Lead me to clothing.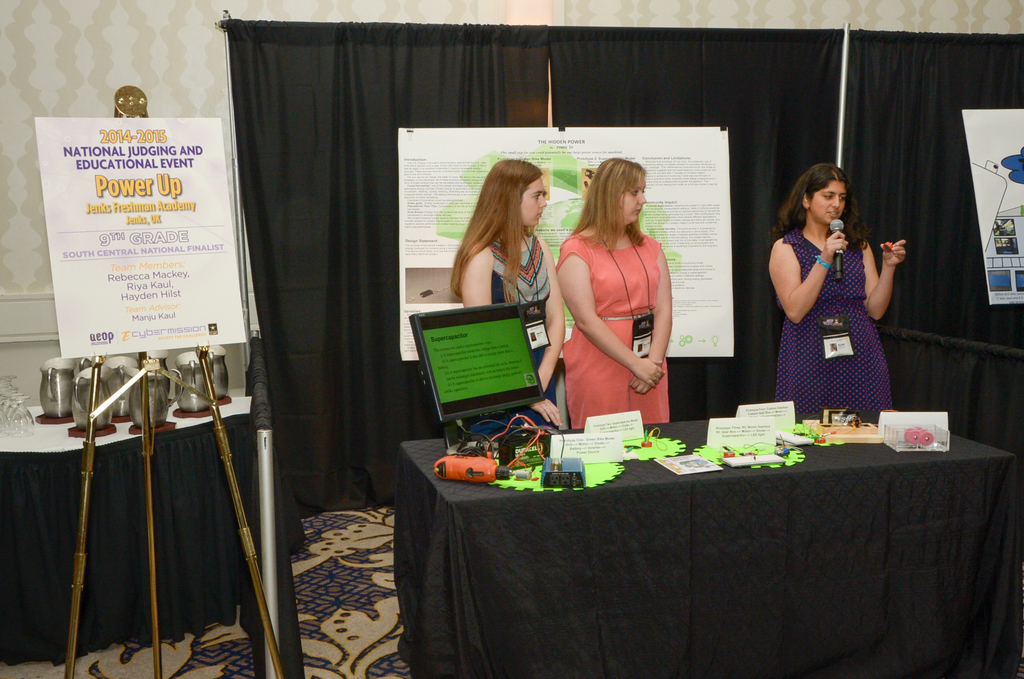
Lead to <box>458,228,570,452</box>.
